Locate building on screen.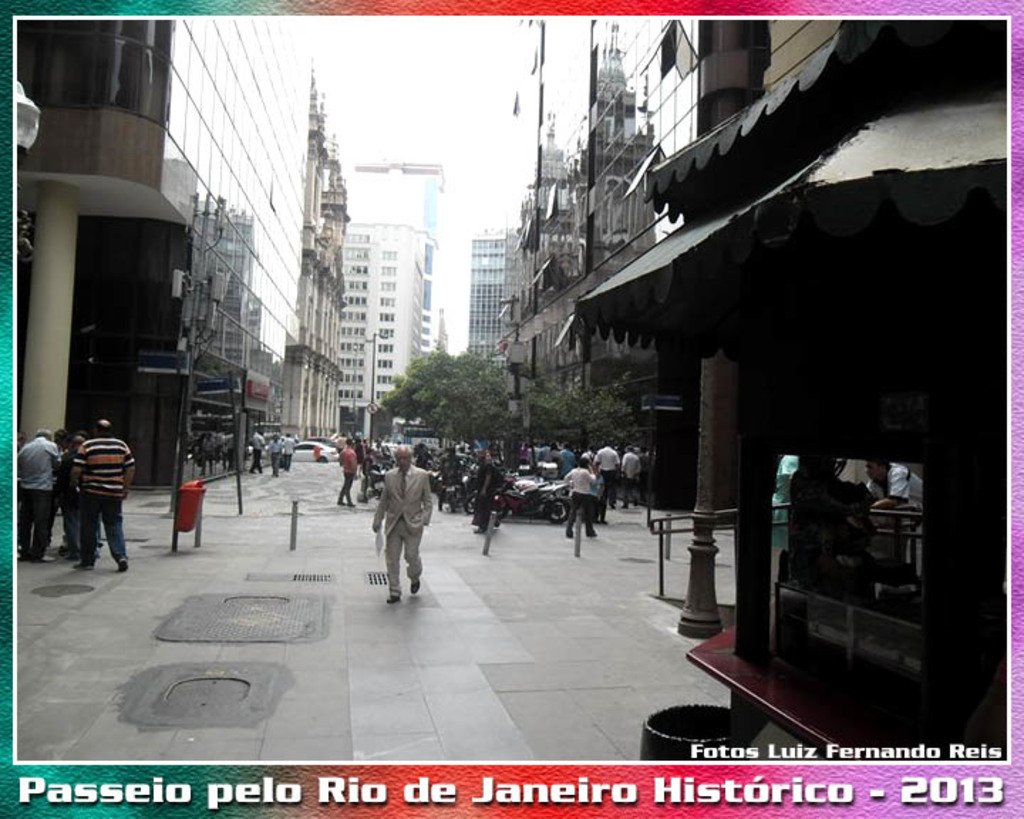
On screen at (left=464, top=229, right=508, bottom=380).
